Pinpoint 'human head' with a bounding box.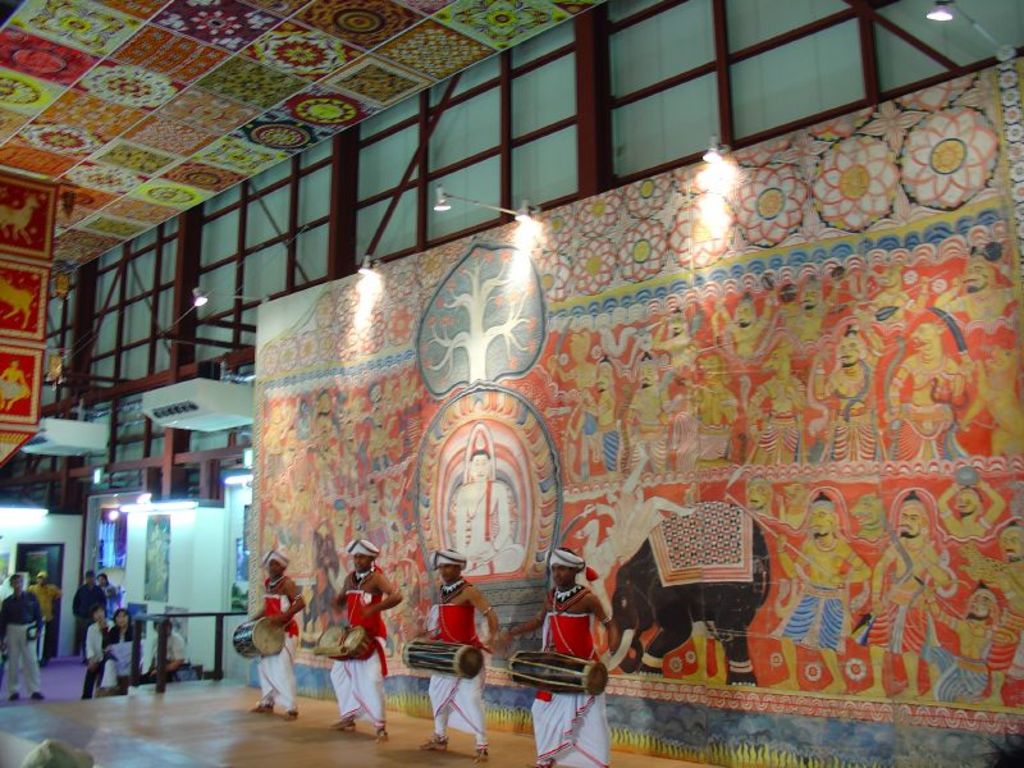
[744, 483, 765, 509].
